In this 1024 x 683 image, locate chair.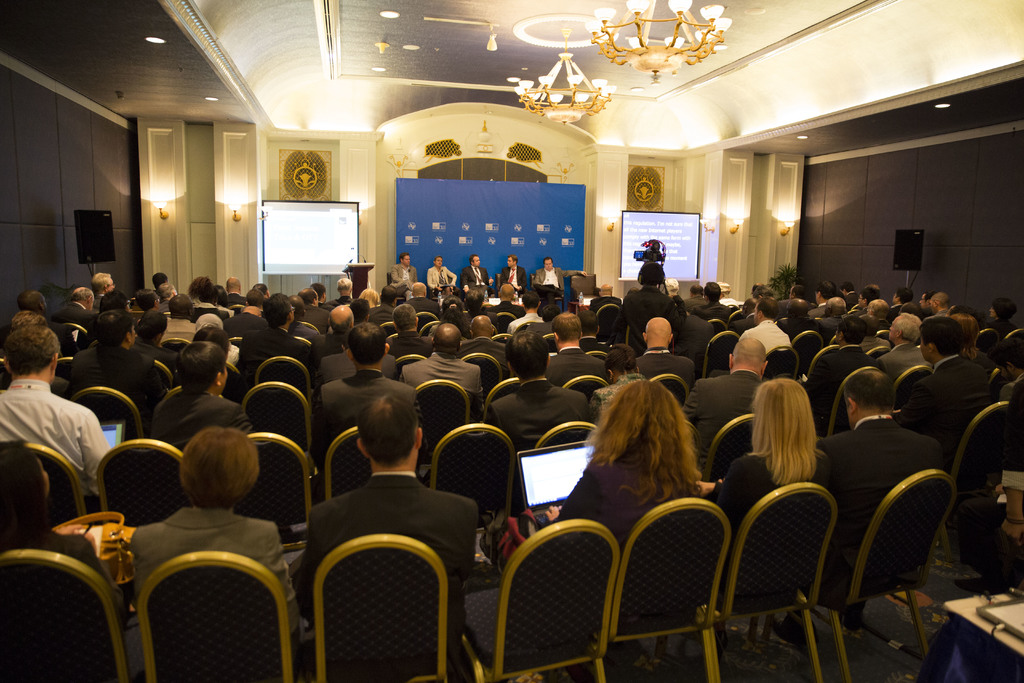
Bounding box: {"x1": 493, "y1": 334, "x2": 514, "y2": 349}.
